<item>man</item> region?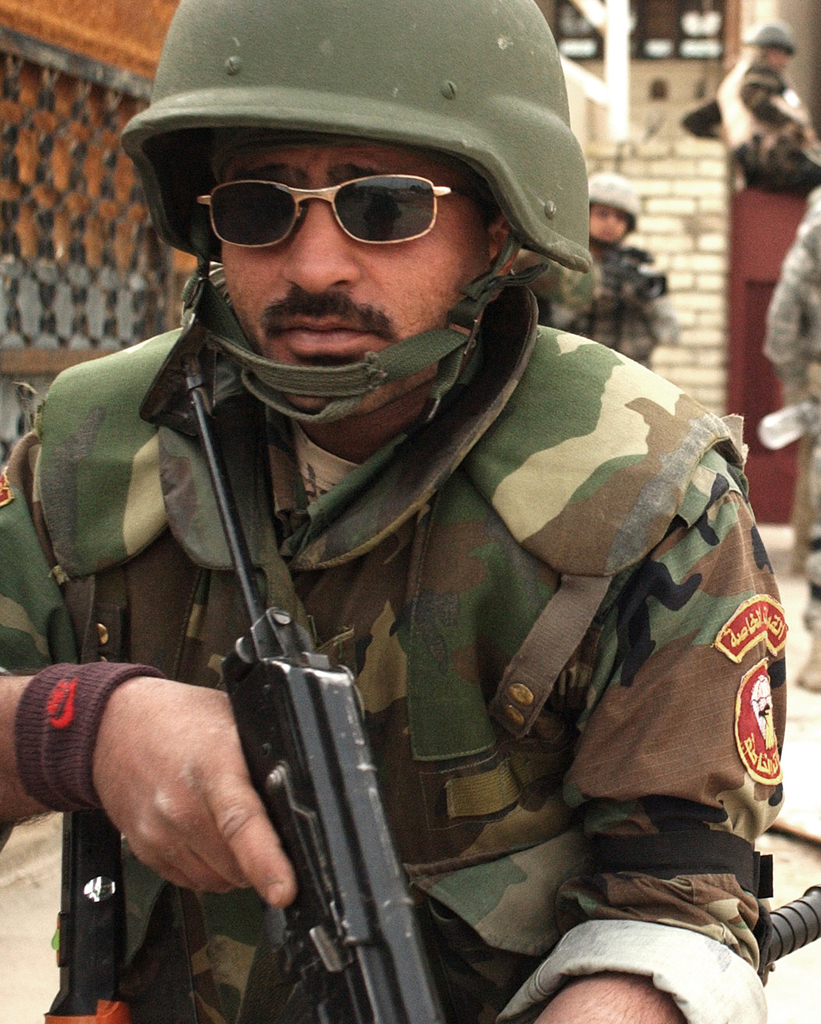
709/23/820/186
